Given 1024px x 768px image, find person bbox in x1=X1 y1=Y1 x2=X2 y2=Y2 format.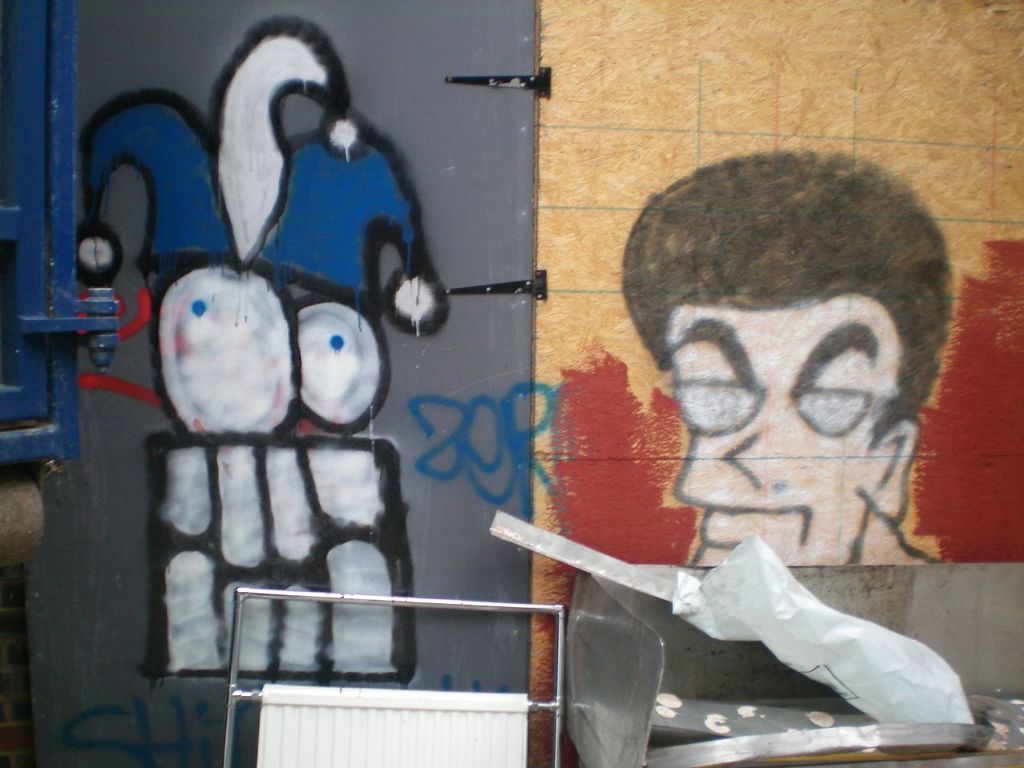
x1=618 y1=150 x2=954 y2=574.
